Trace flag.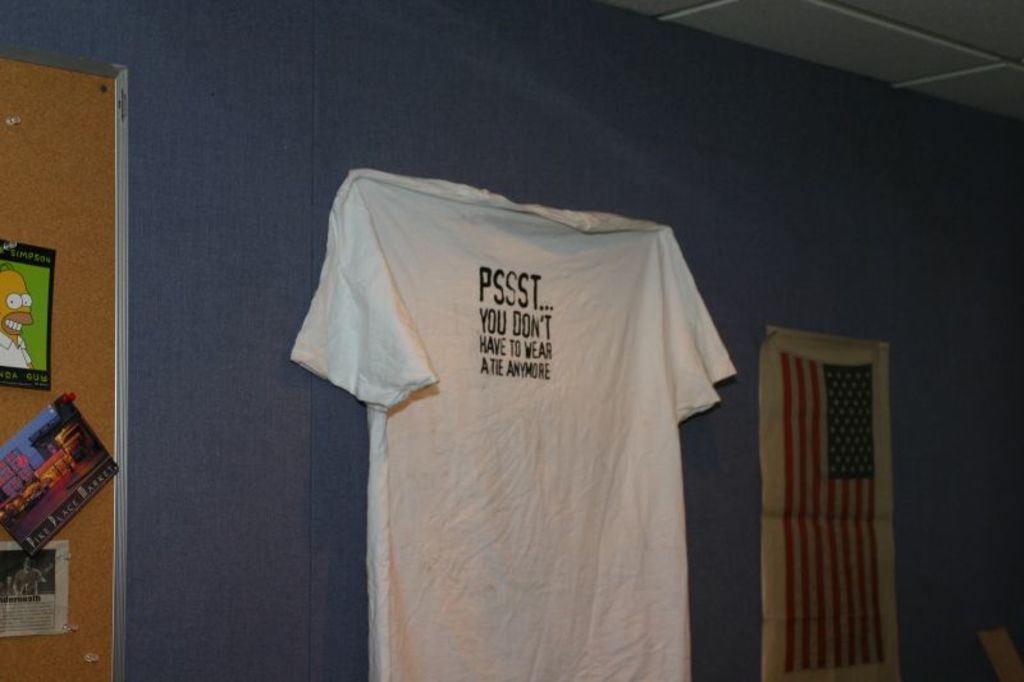
Traced to x1=774 y1=335 x2=895 y2=678.
